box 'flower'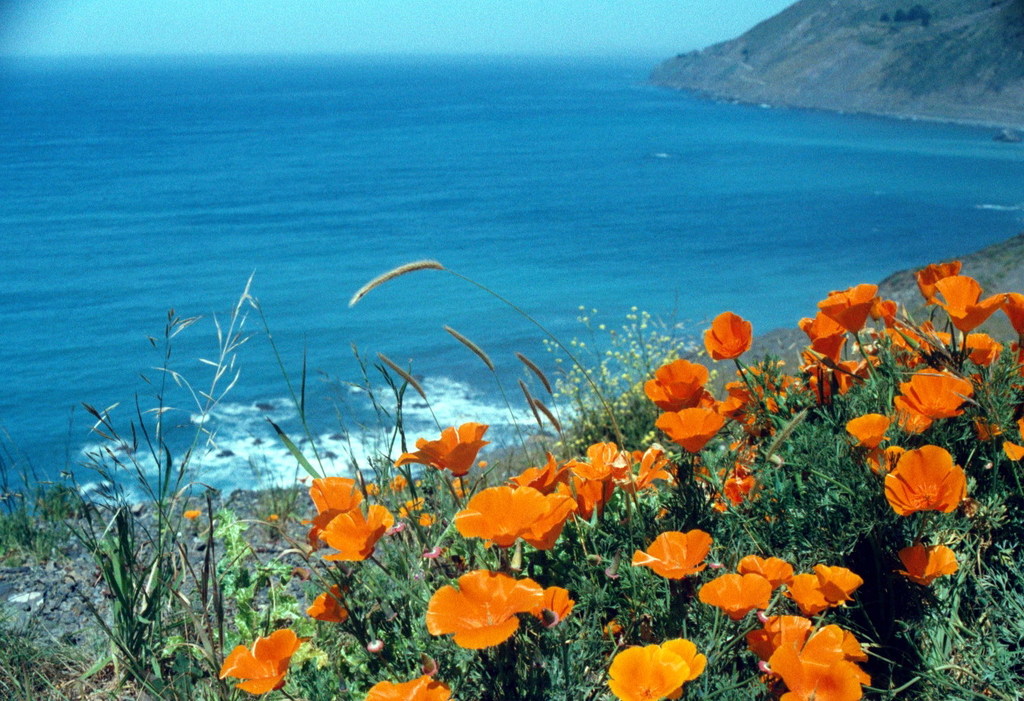
rect(759, 368, 808, 406)
